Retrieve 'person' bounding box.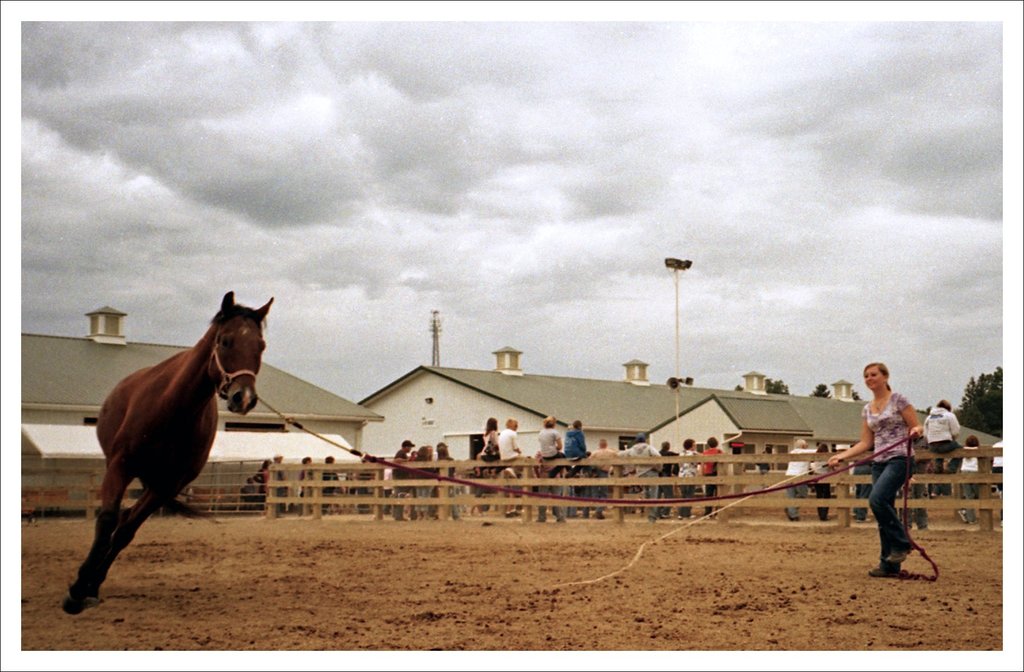
Bounding box: <region>296, 456, 316, 508</region>.
